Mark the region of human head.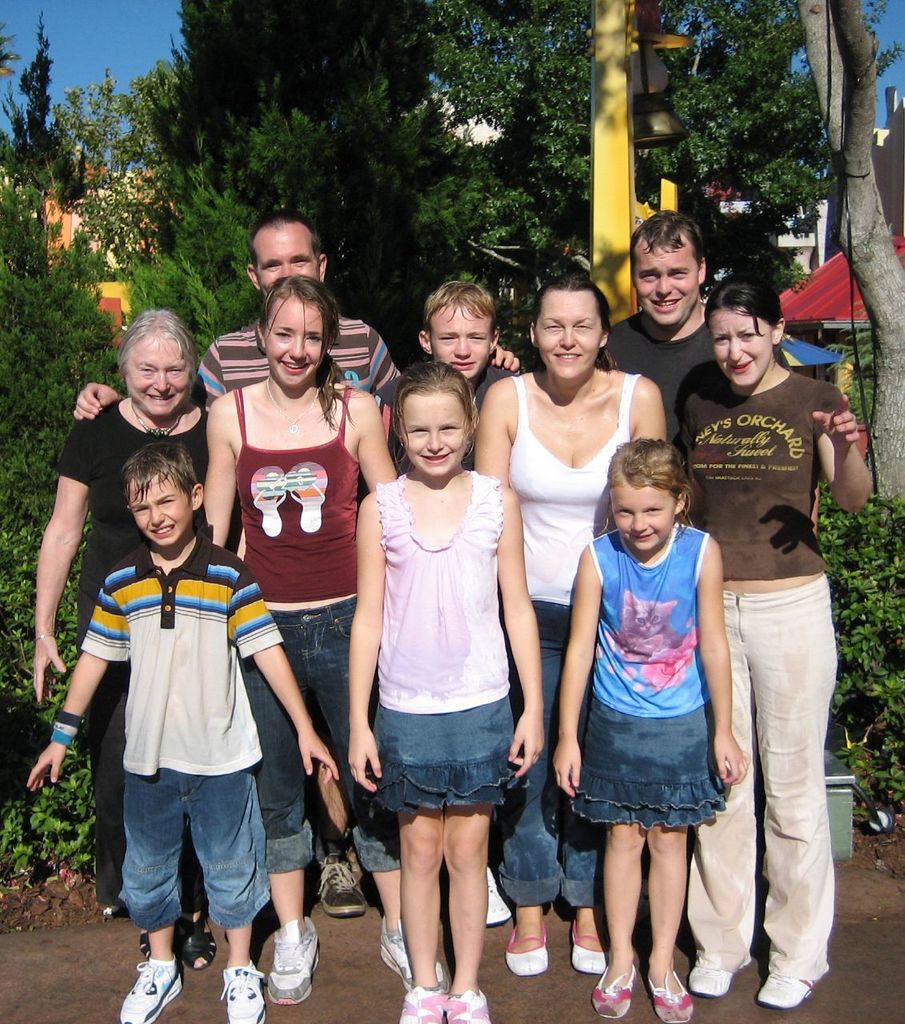
Region: (x1=417, y1=279, x2=501, y2=381).
